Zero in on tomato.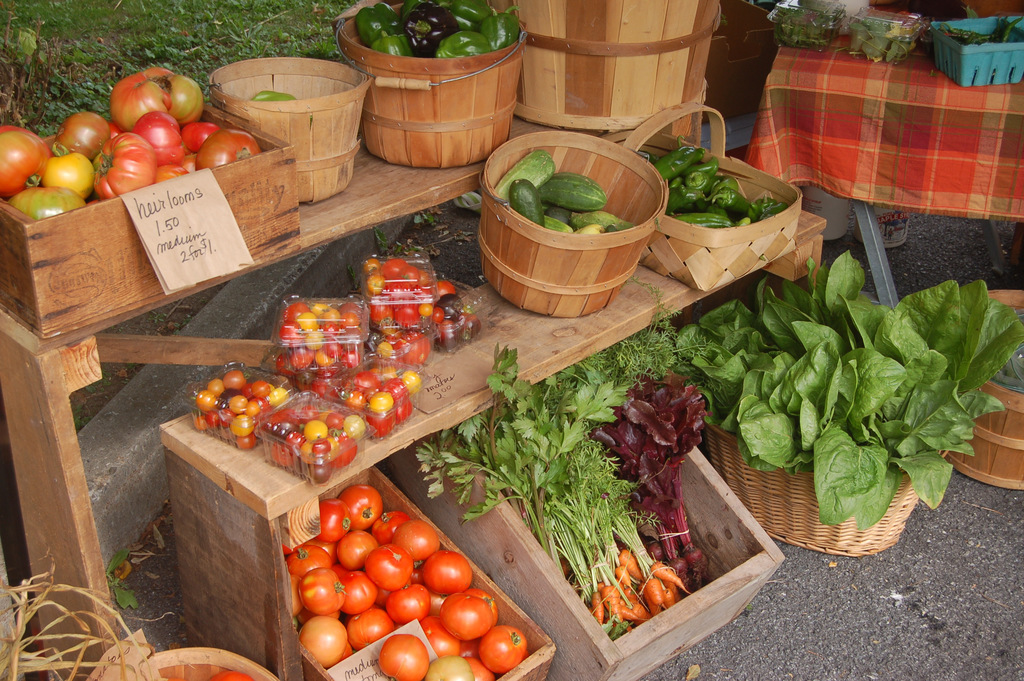
Zeroed in: 394 516 439 571.
